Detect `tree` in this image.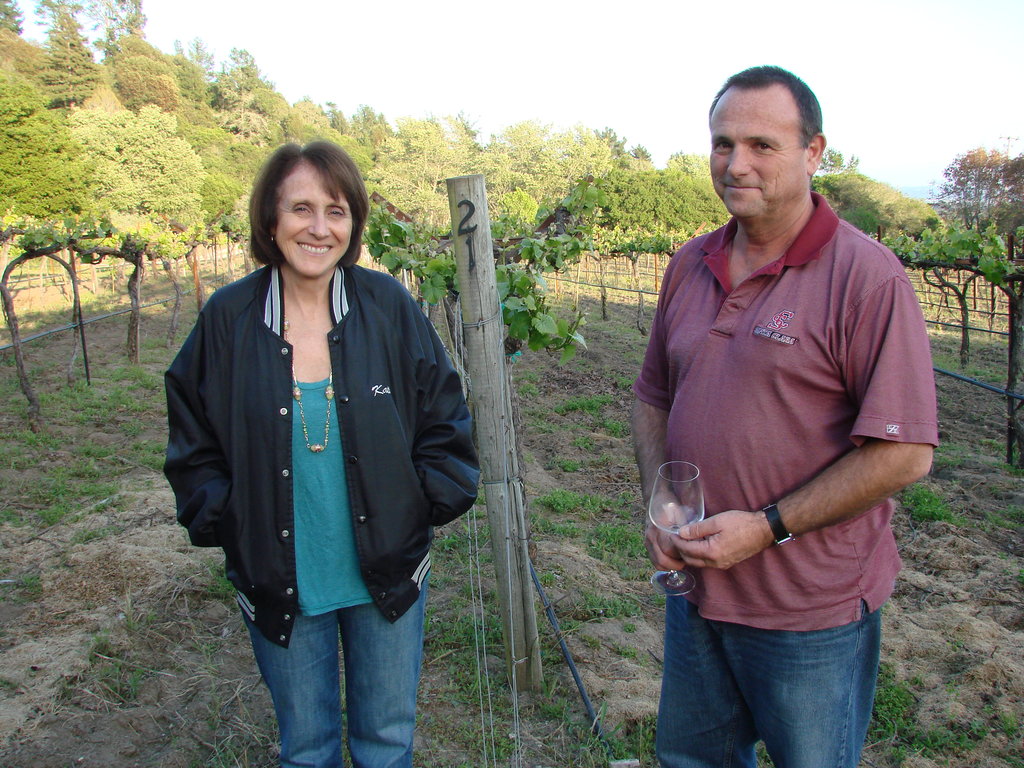
Detection: x1=612 y1=156 x2=684 y2=278.
